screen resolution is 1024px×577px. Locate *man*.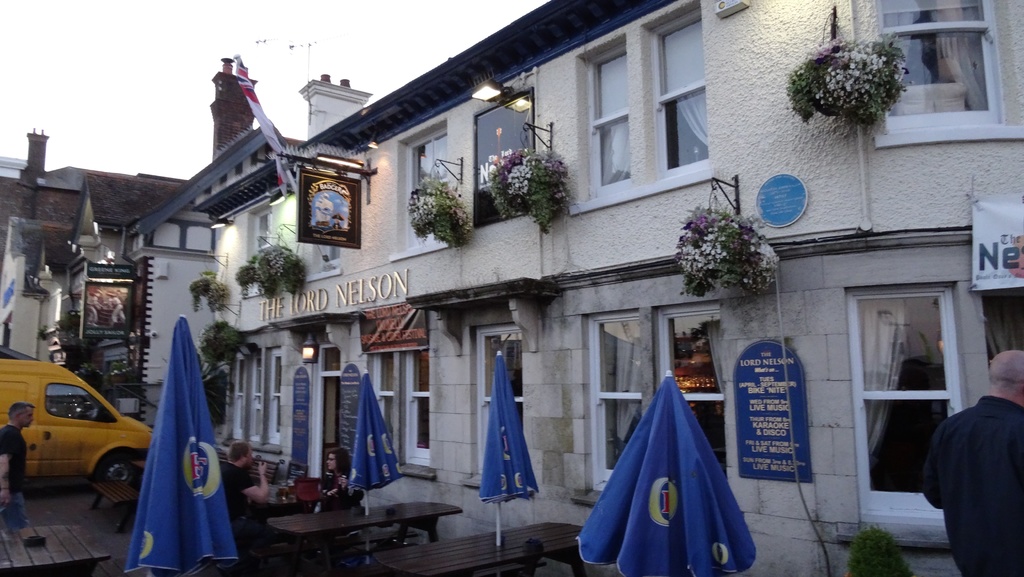
{"left": 0, "top": 404, "right": 41, "bottom": 508}.
